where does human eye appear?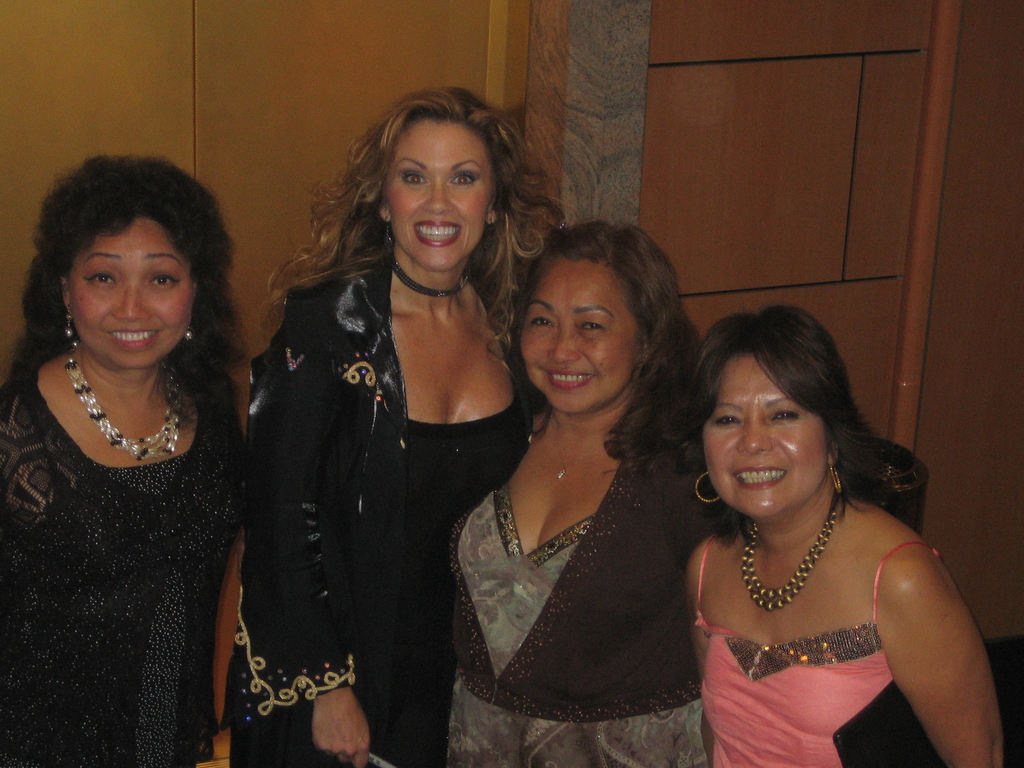
Appears at {"left": 83, "top": 266, "right": 120, "bottom": 286}.
